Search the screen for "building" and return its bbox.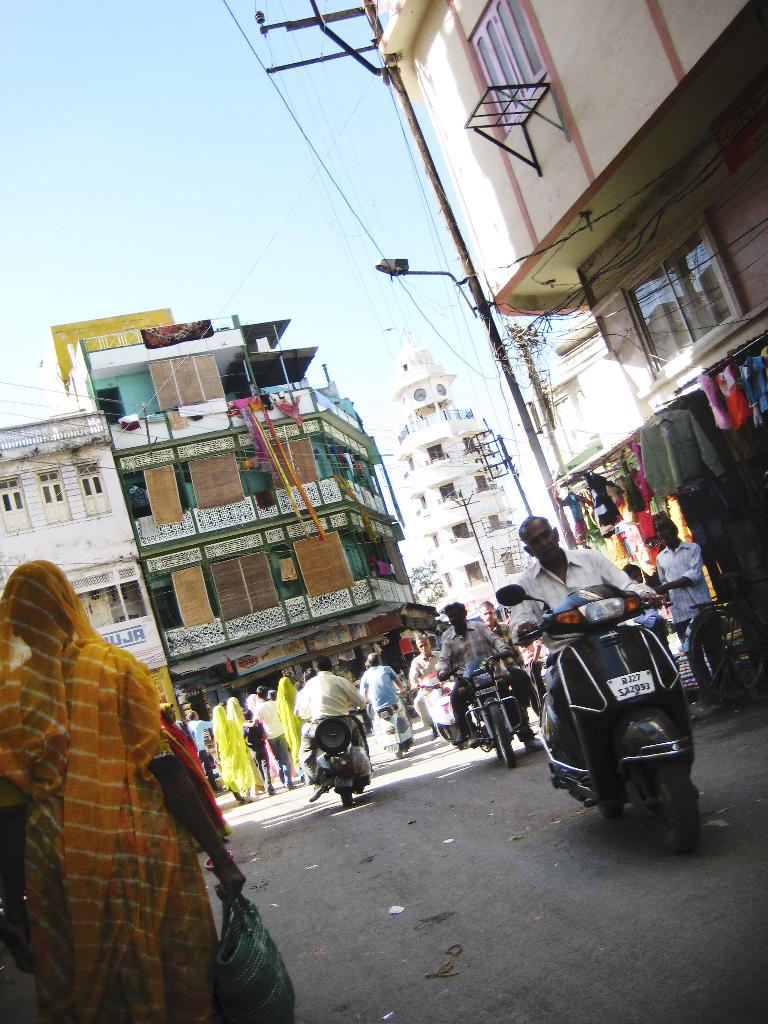
Found: (x1=33, y1=309, x2=436, y2=732).
